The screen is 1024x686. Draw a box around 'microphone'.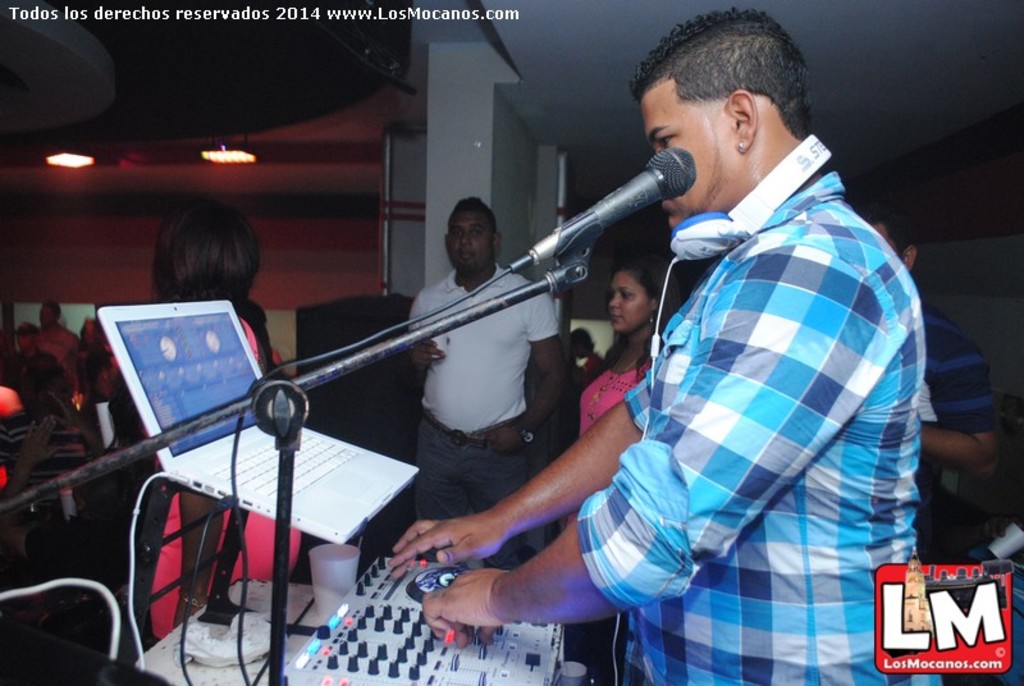
locate(468, 145, 703, 303).
